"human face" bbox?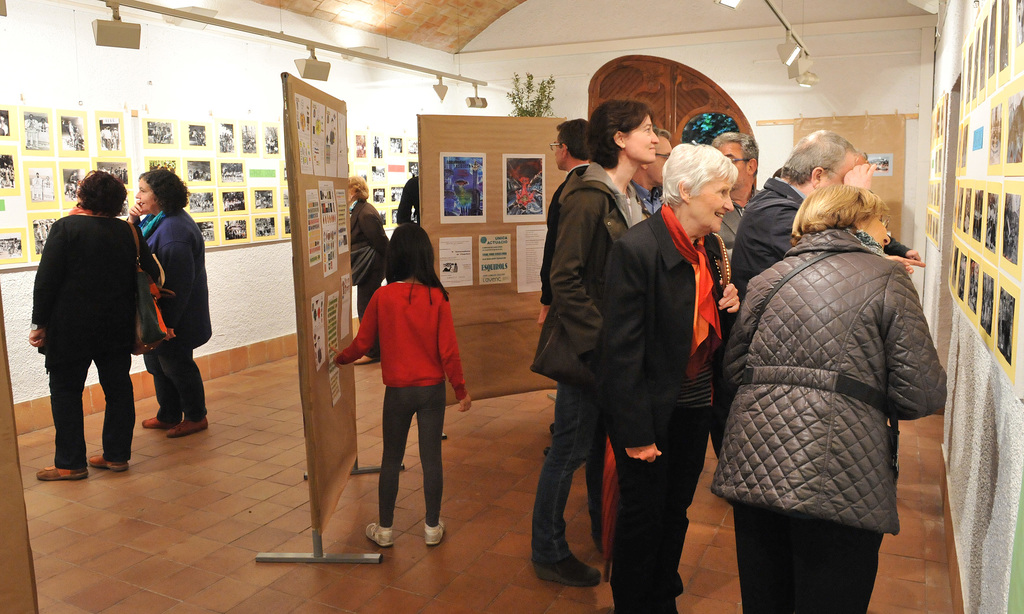
select_region(862, 213, 890, 248)
